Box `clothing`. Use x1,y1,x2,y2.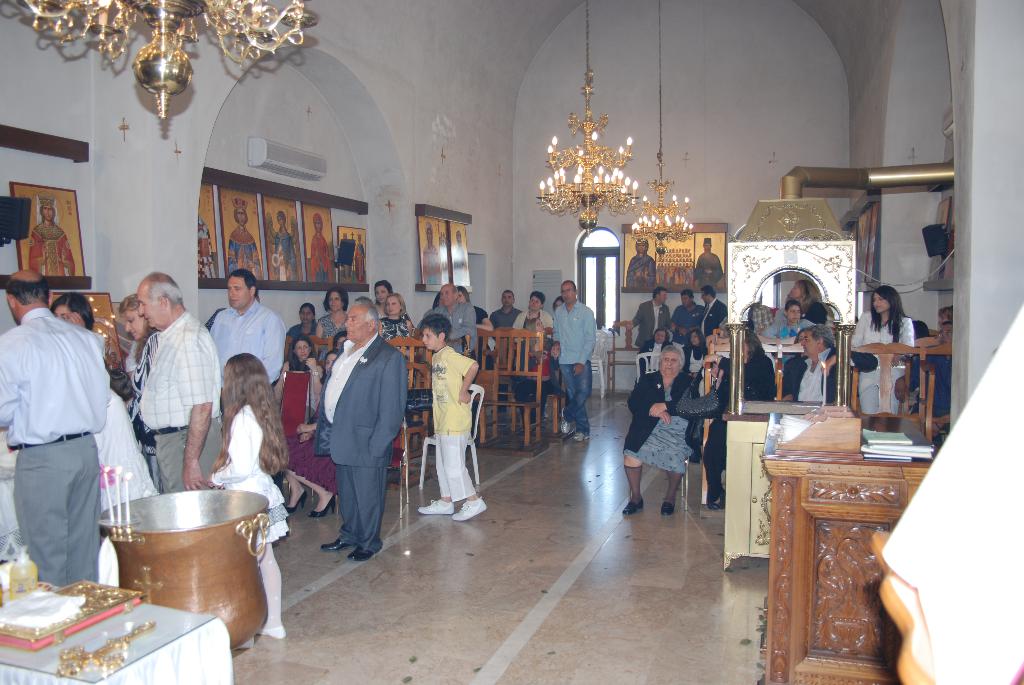
106,350,118,374.
